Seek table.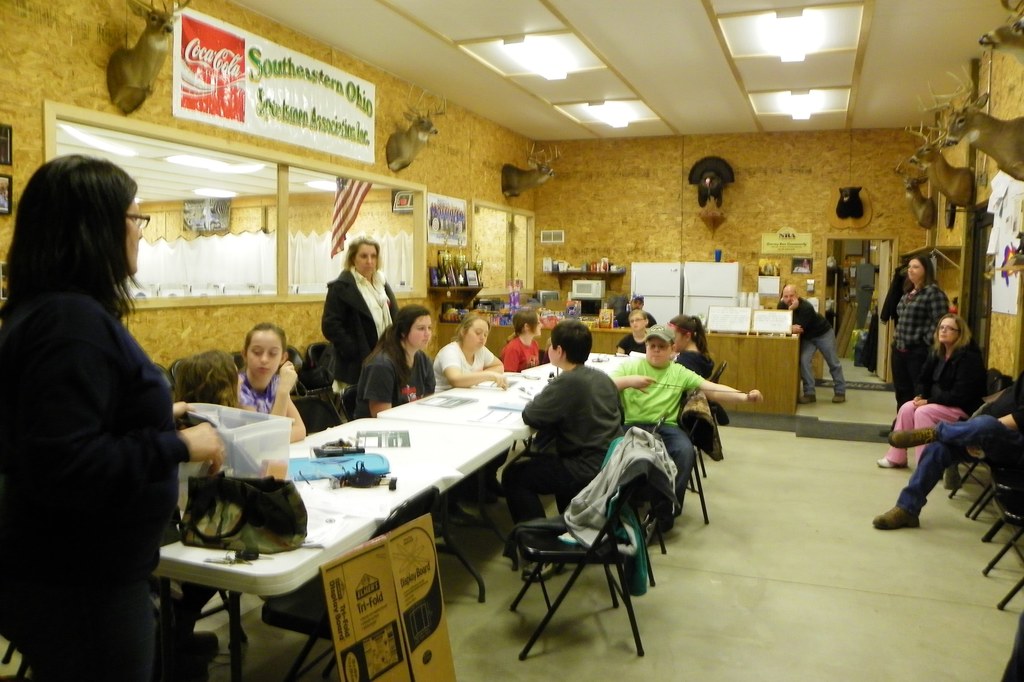
select_region(431, 349, 634, 473).
